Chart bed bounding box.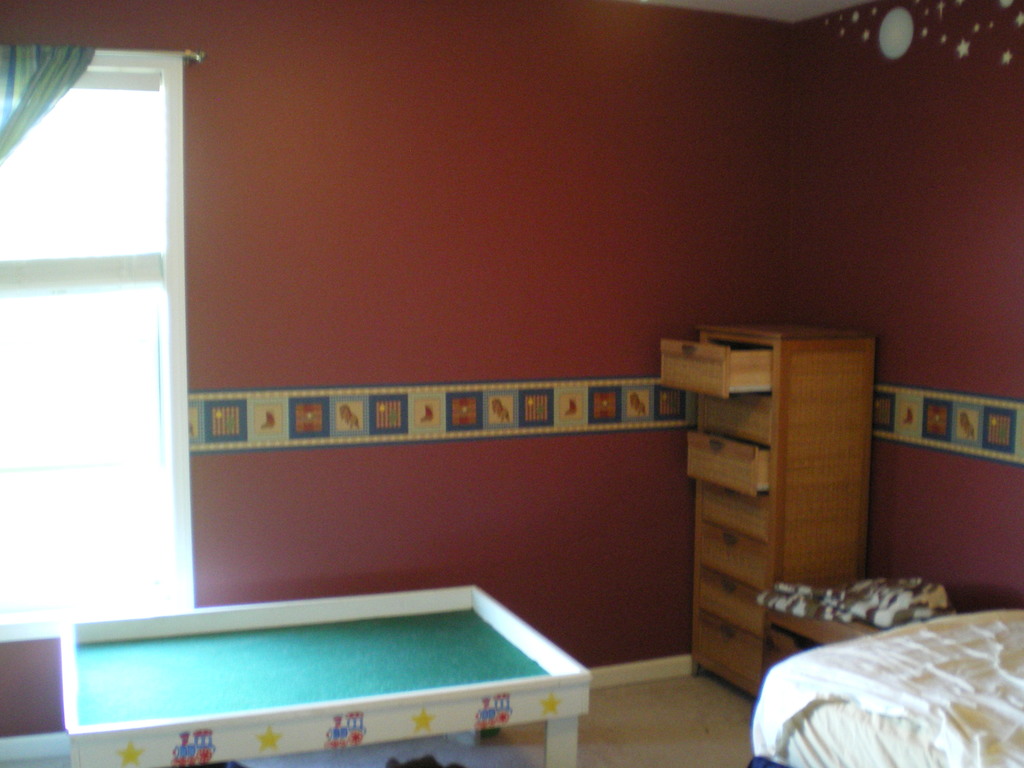
Charted: pyautogui.locateOnScreen(754, 571, 1021, 767).
